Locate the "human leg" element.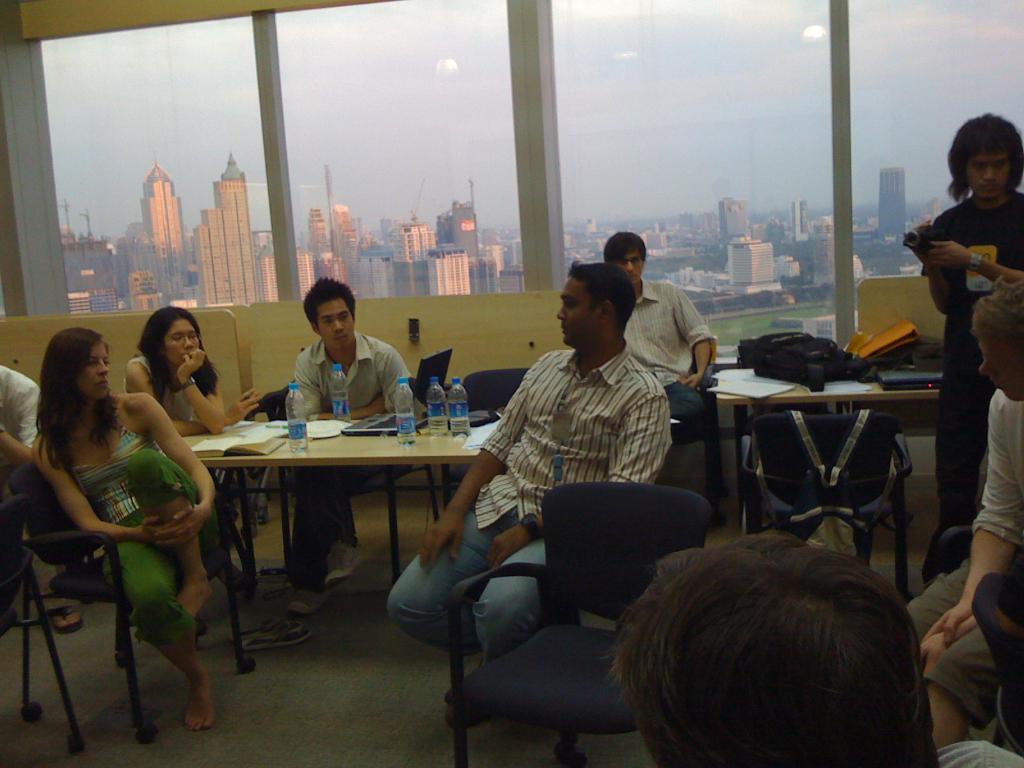
Element bbox: BBox(916, 632, 993, 748).
